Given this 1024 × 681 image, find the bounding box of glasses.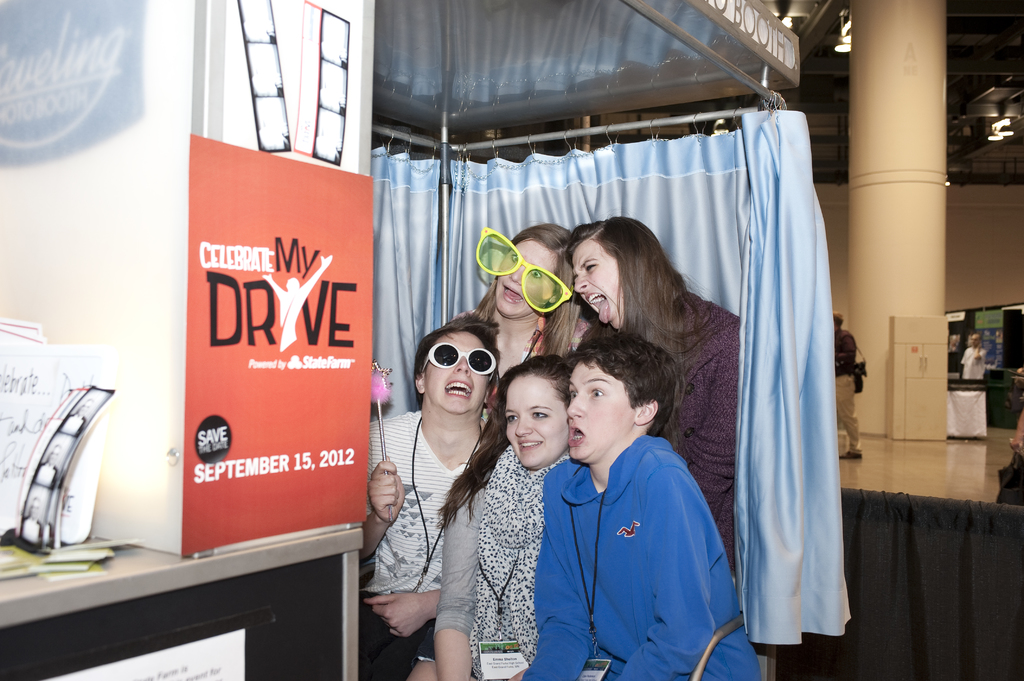
(x1=414, y1=343, x2=506, y2=396).
